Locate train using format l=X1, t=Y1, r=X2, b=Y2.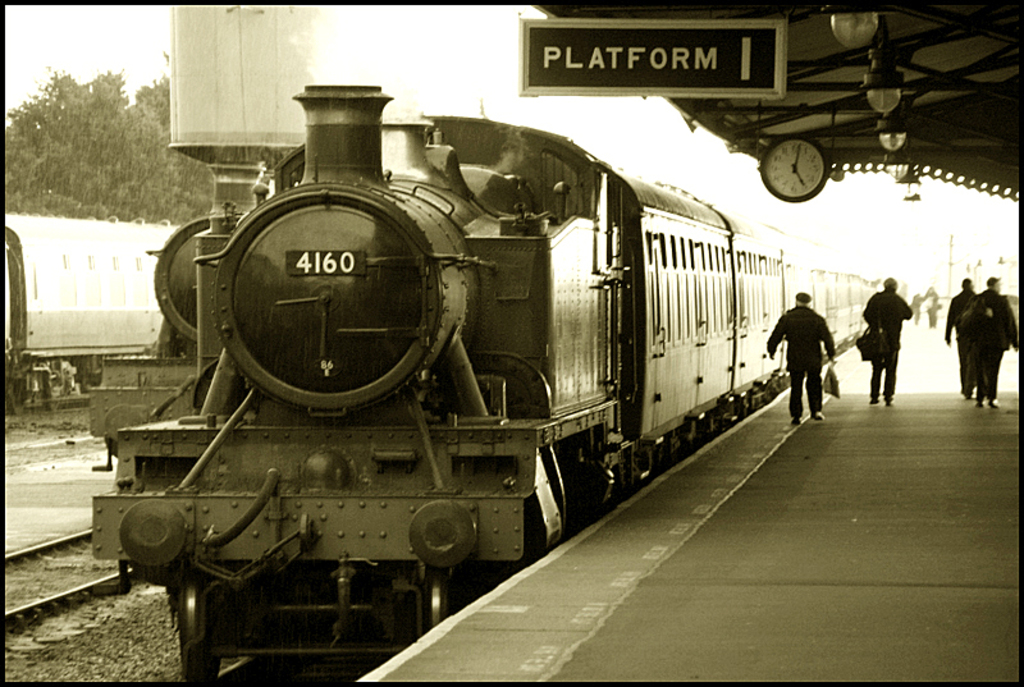
l=1, t=214, r=187, b=411.
